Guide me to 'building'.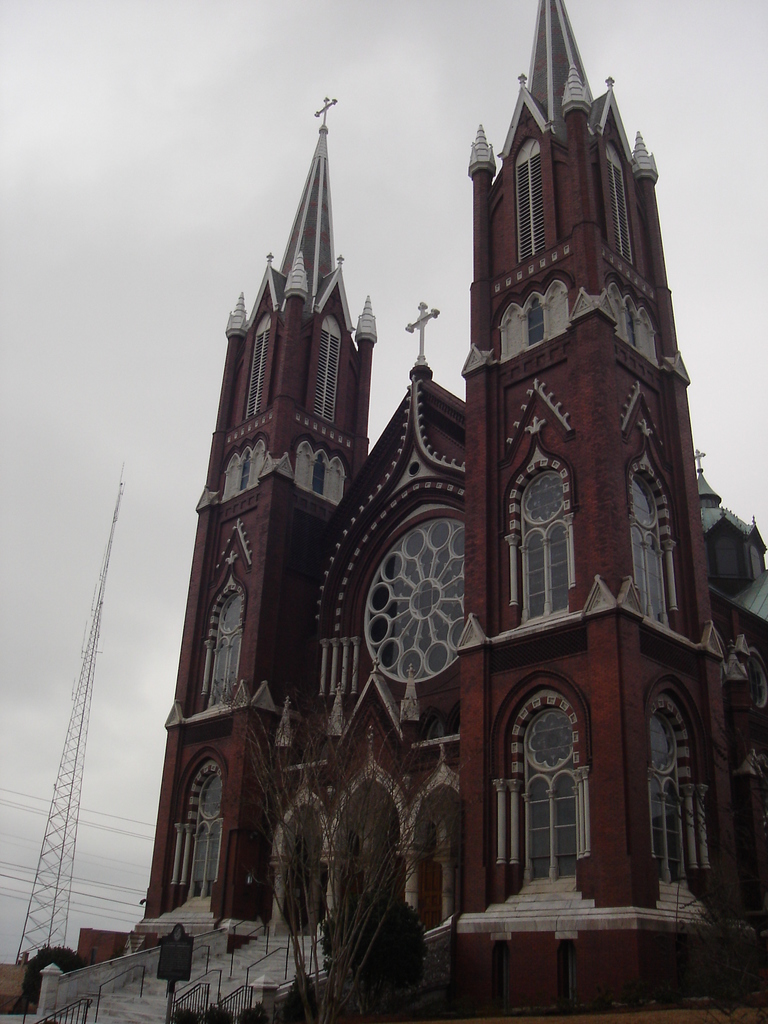
Guidance: box(140, 0, 767, 1020).
